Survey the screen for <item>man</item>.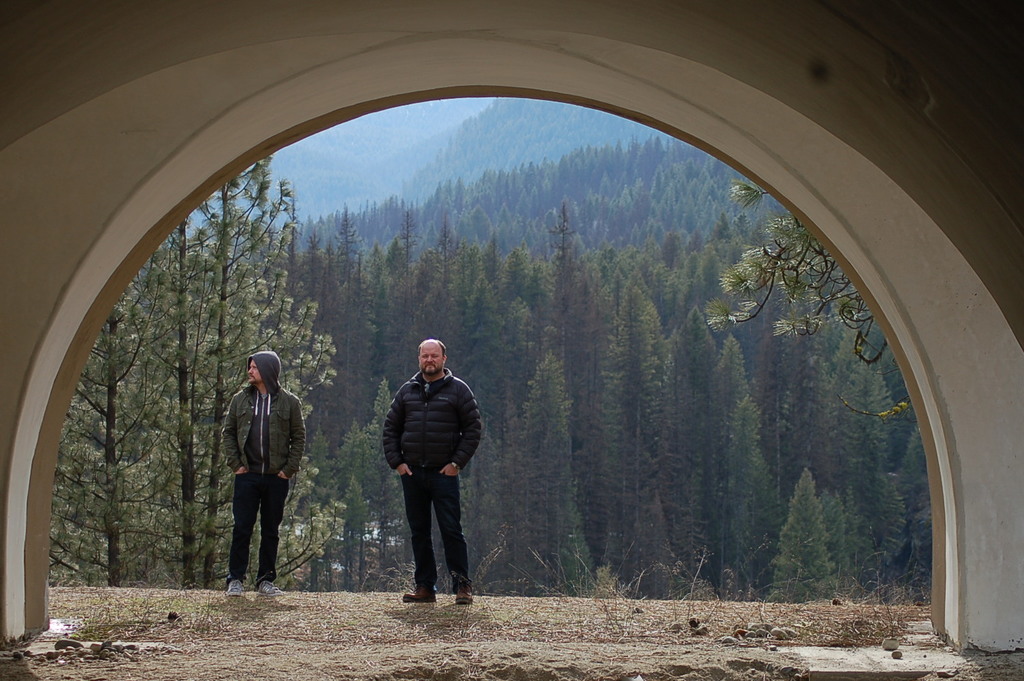
Survey found: BBox(385, 339, 481, 602).
